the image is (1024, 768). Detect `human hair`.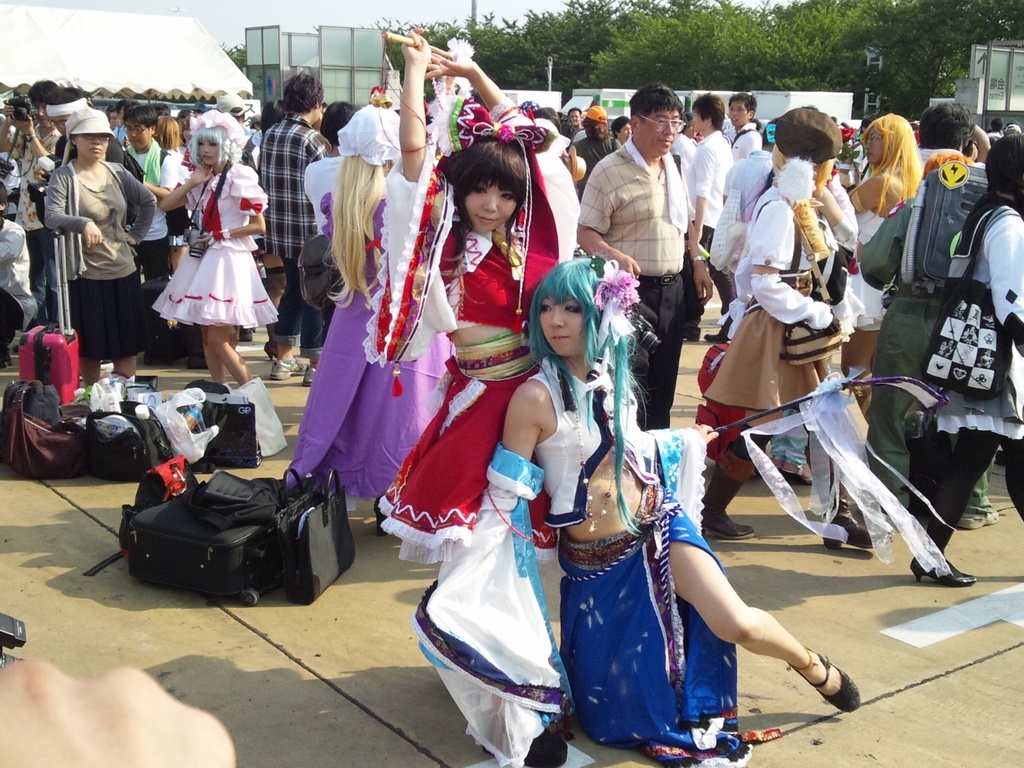
Detection: crop(847, 111, 928, 212).
